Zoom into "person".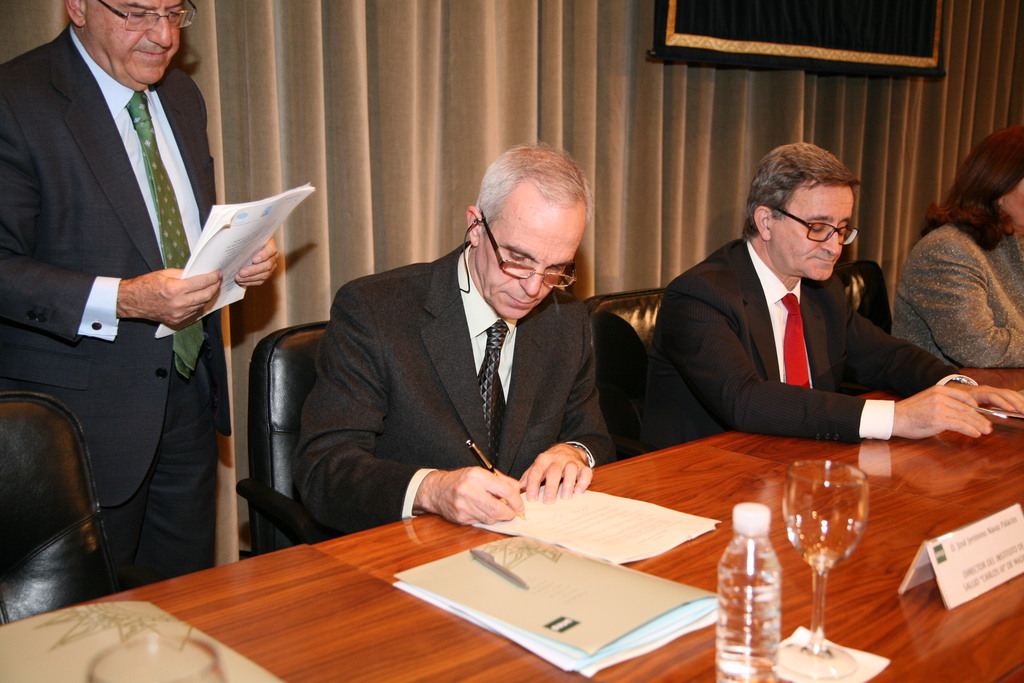
Zoom target: l=0, t=0, r=278, b=593.
